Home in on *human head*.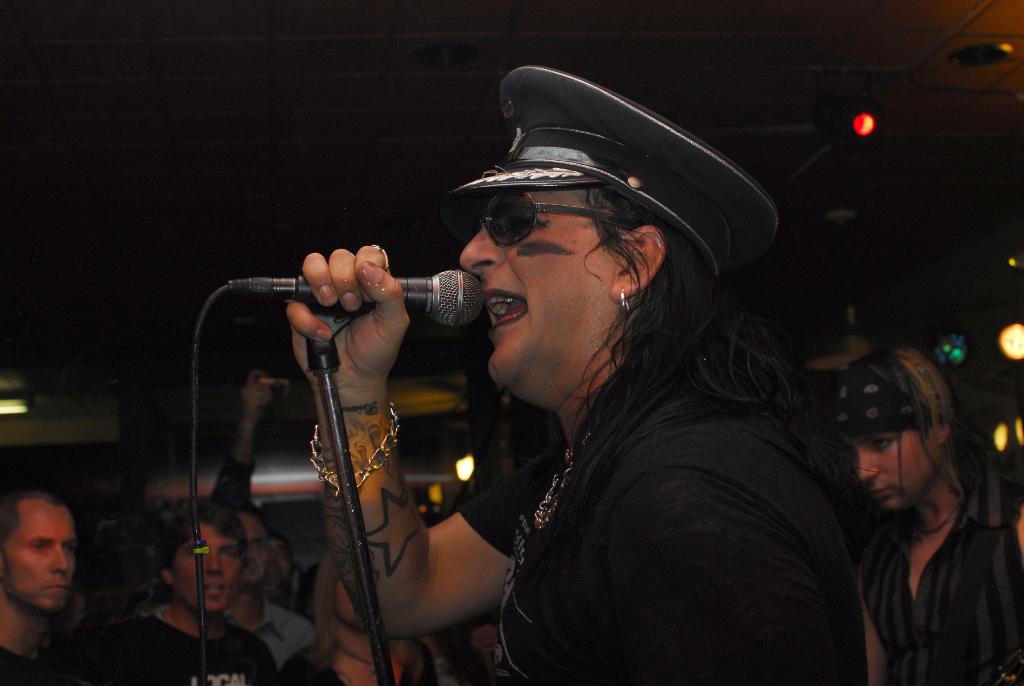
Homed in at (271,540,298,590).
